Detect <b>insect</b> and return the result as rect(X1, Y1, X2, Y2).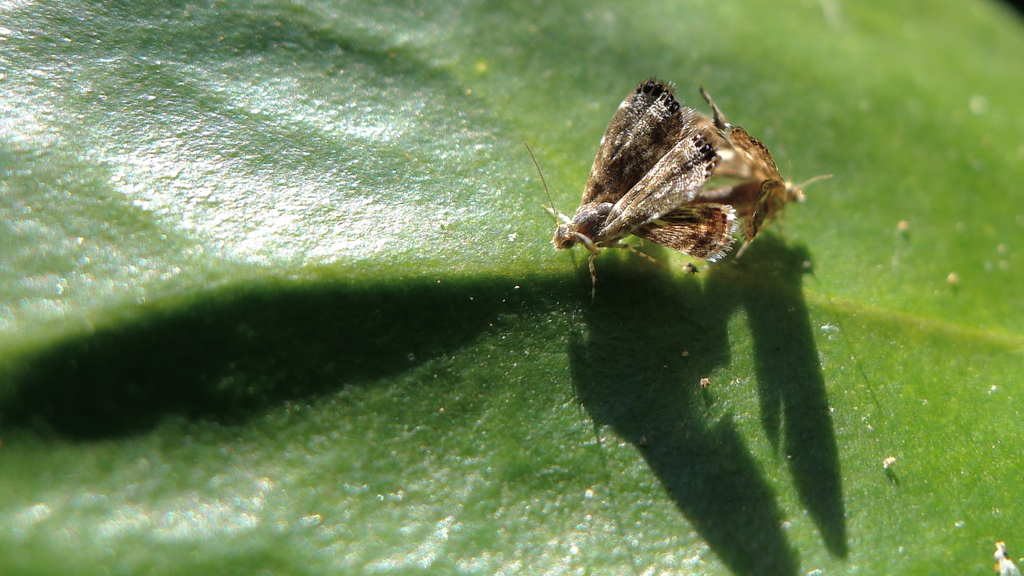
rect(686, 80, 829, 265).
